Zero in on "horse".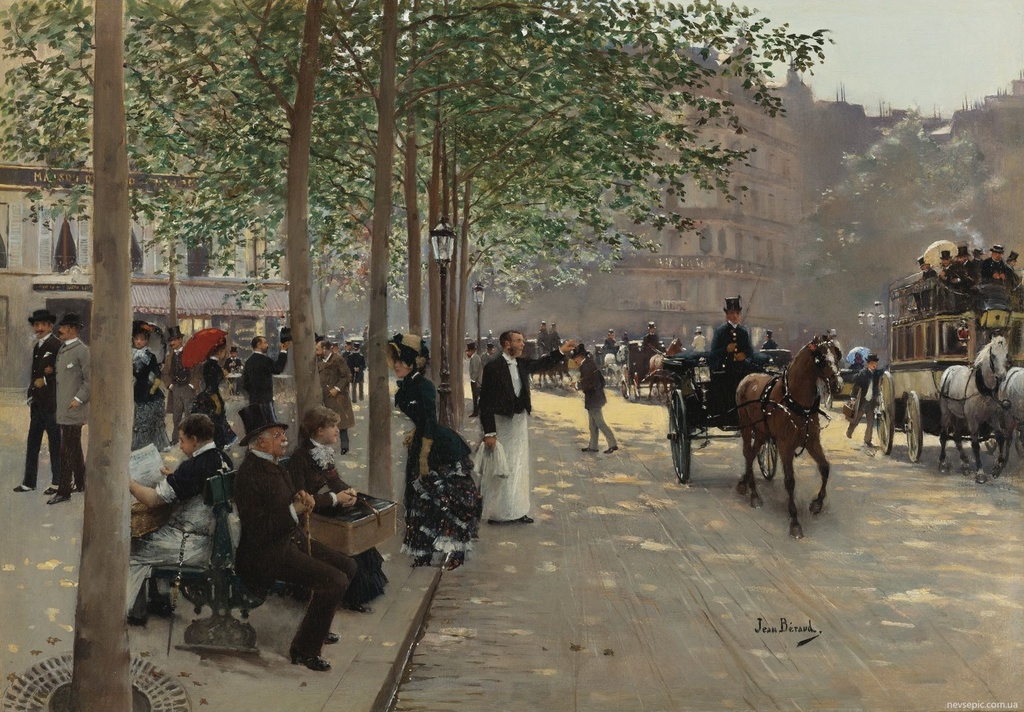
Zeroed in: [left=733, top=331, right=849, bottom=541].
